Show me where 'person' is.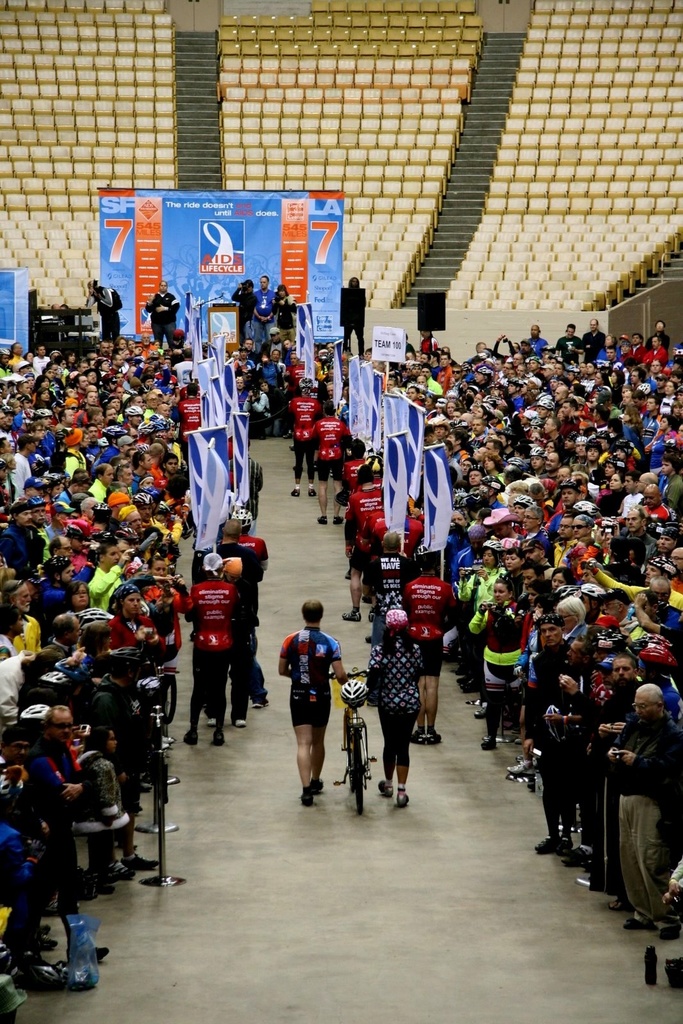
'person' is at 369,595,431,803.
